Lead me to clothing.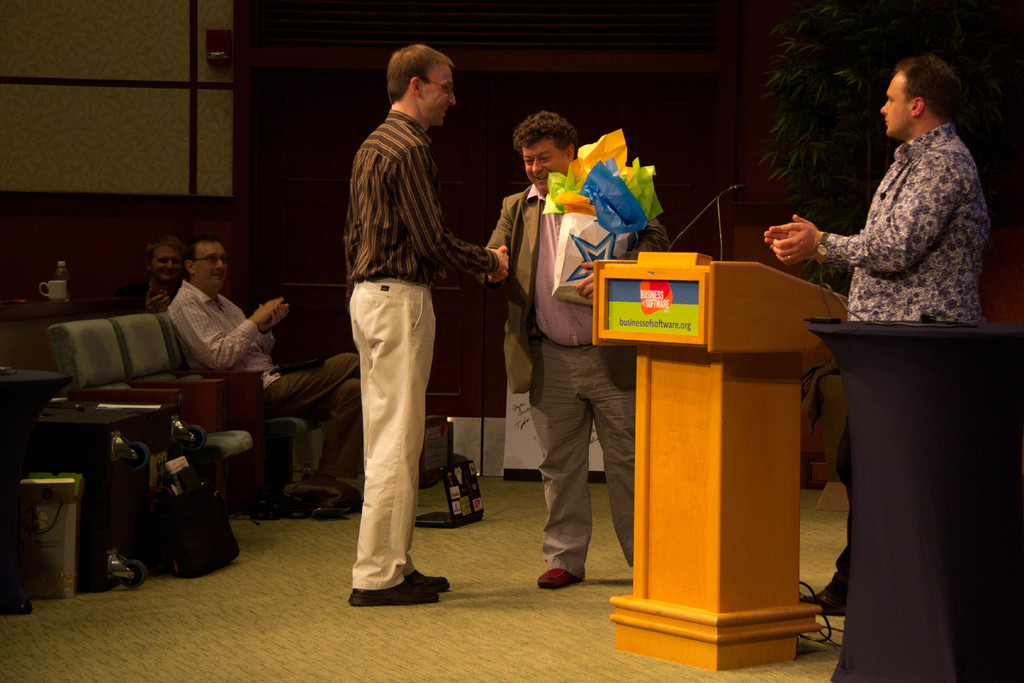
Lead to crop(165, 278, 362, 477).
